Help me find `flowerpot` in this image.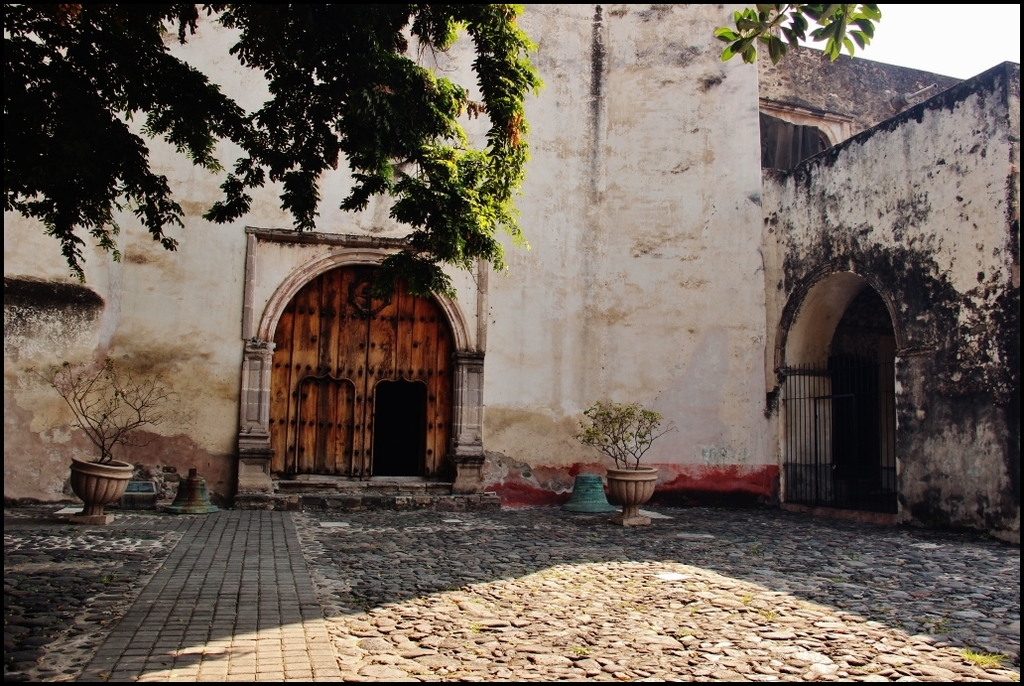
Found it: crop(68, 455, 129, 523).
